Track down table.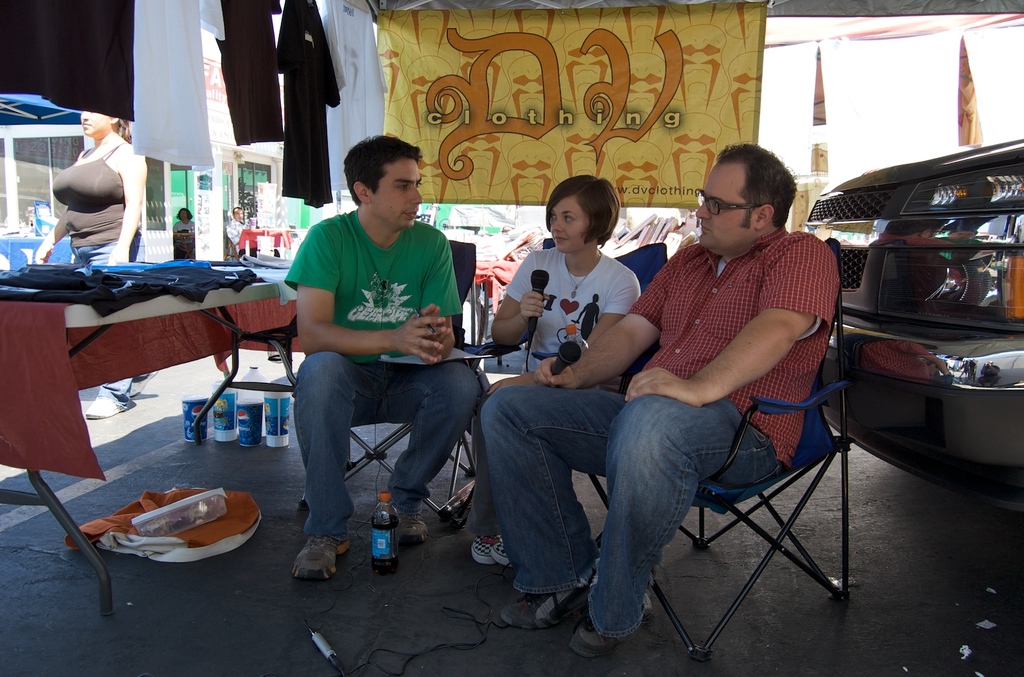
Tracked to 469:260:521:348.
